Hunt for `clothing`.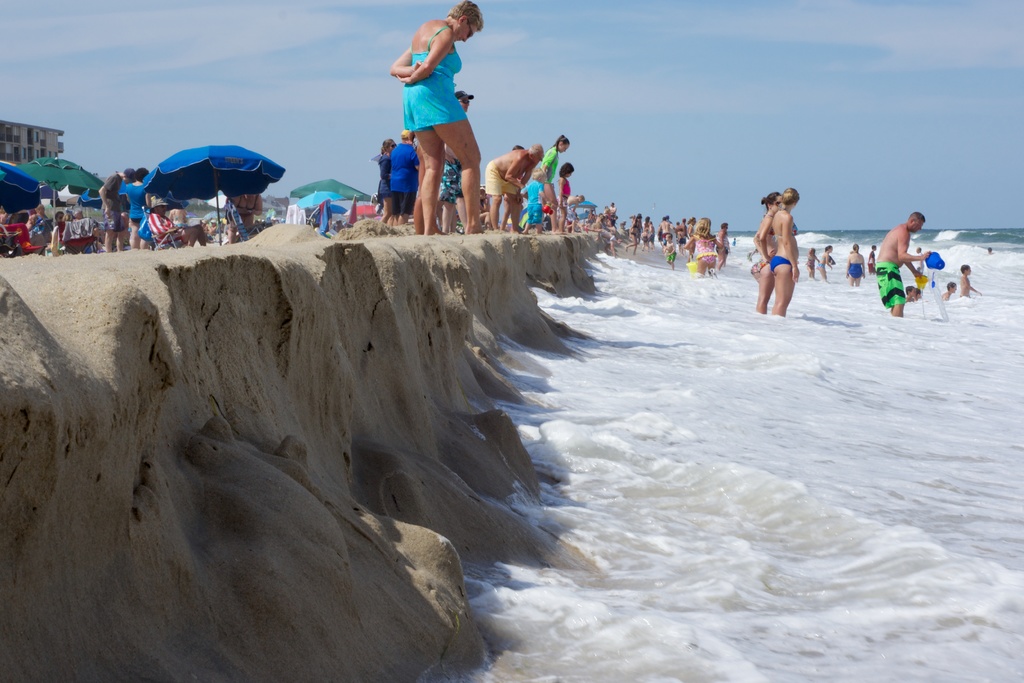
Hunted down at (x1=105, y1=172, x2=123, y2=231).
